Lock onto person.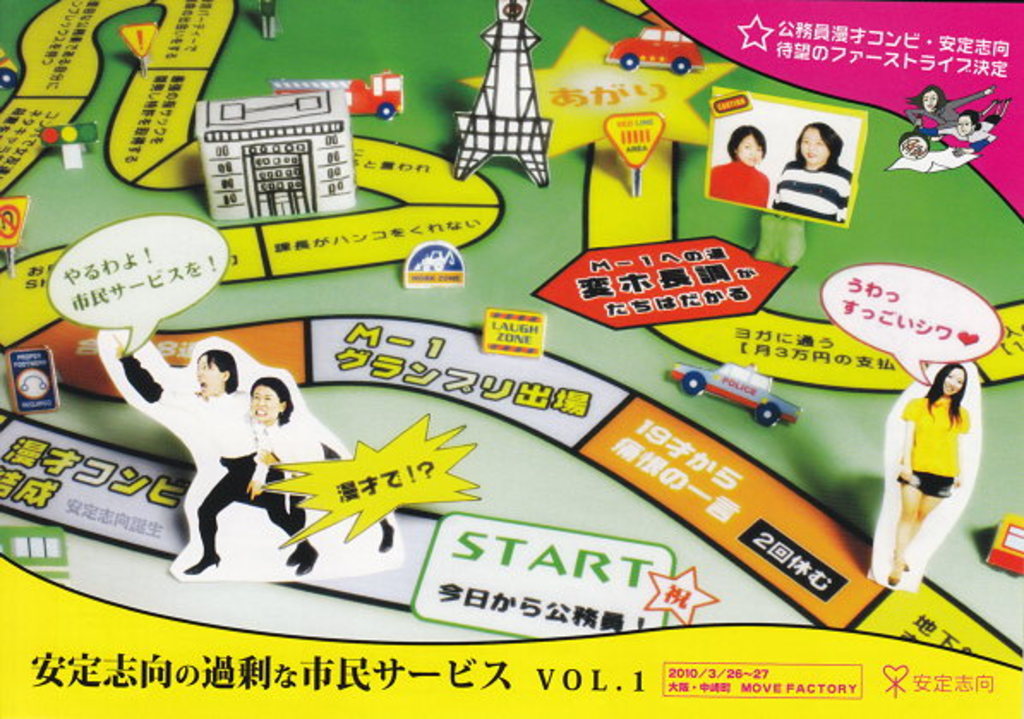
Locked: 720:112:787:218.
